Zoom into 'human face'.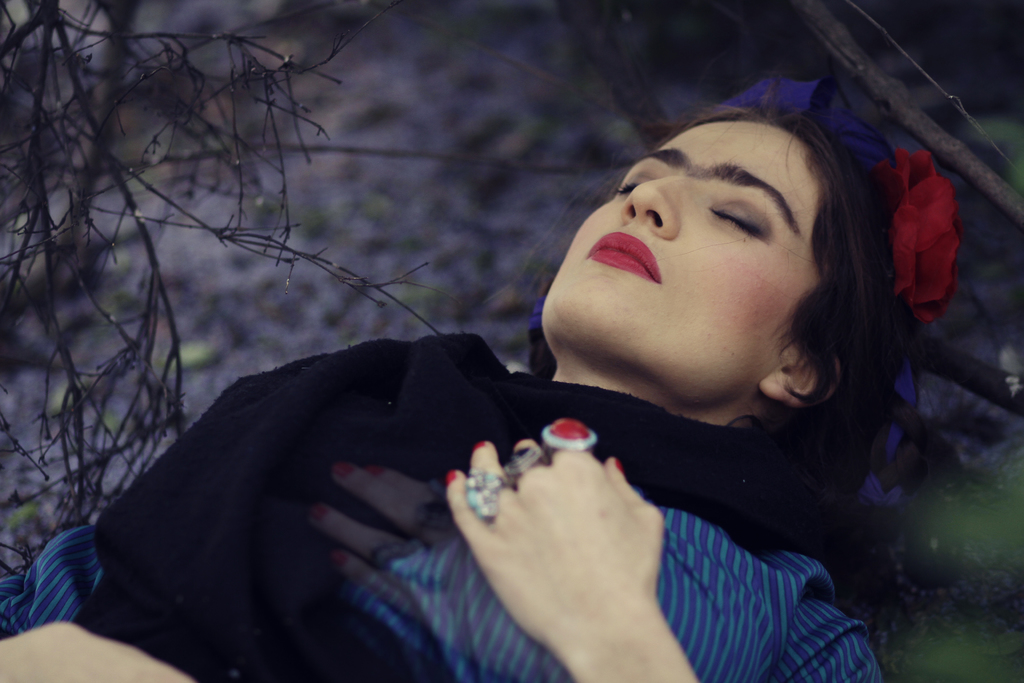
Zoom target: (left=546, top=118, right=824, bottom=400).
